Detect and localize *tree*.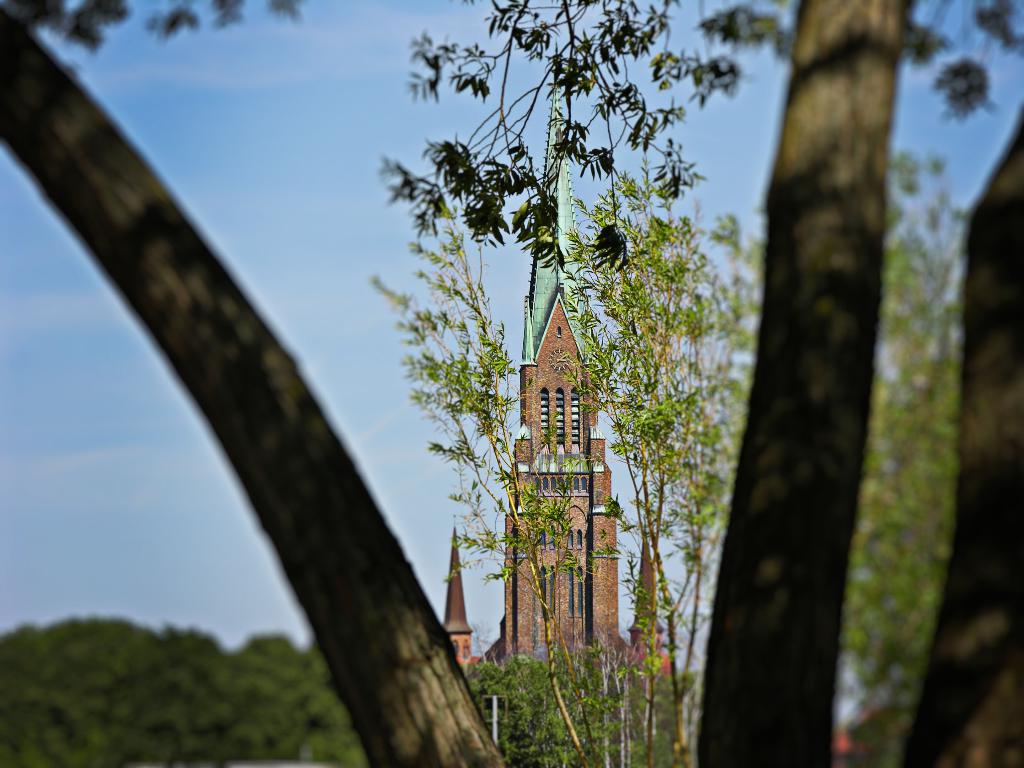
Localized at (354, 141, 758, 767).
